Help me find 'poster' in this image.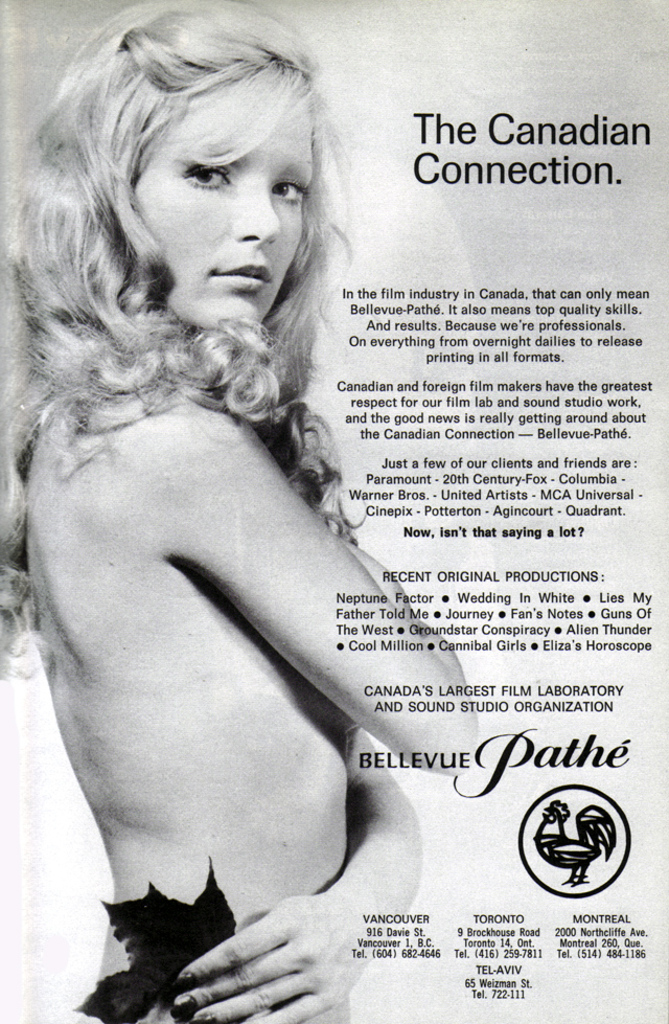
Found it: locate(0, 0, 668, 1023).
